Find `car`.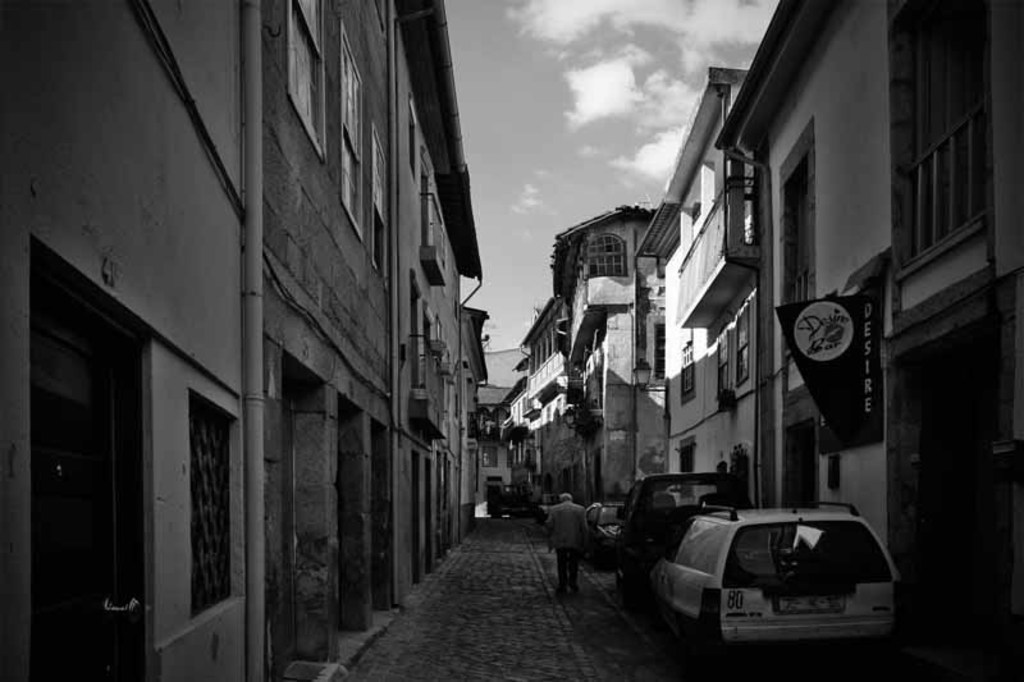
<region>650, 499, 899, 673</region>.
